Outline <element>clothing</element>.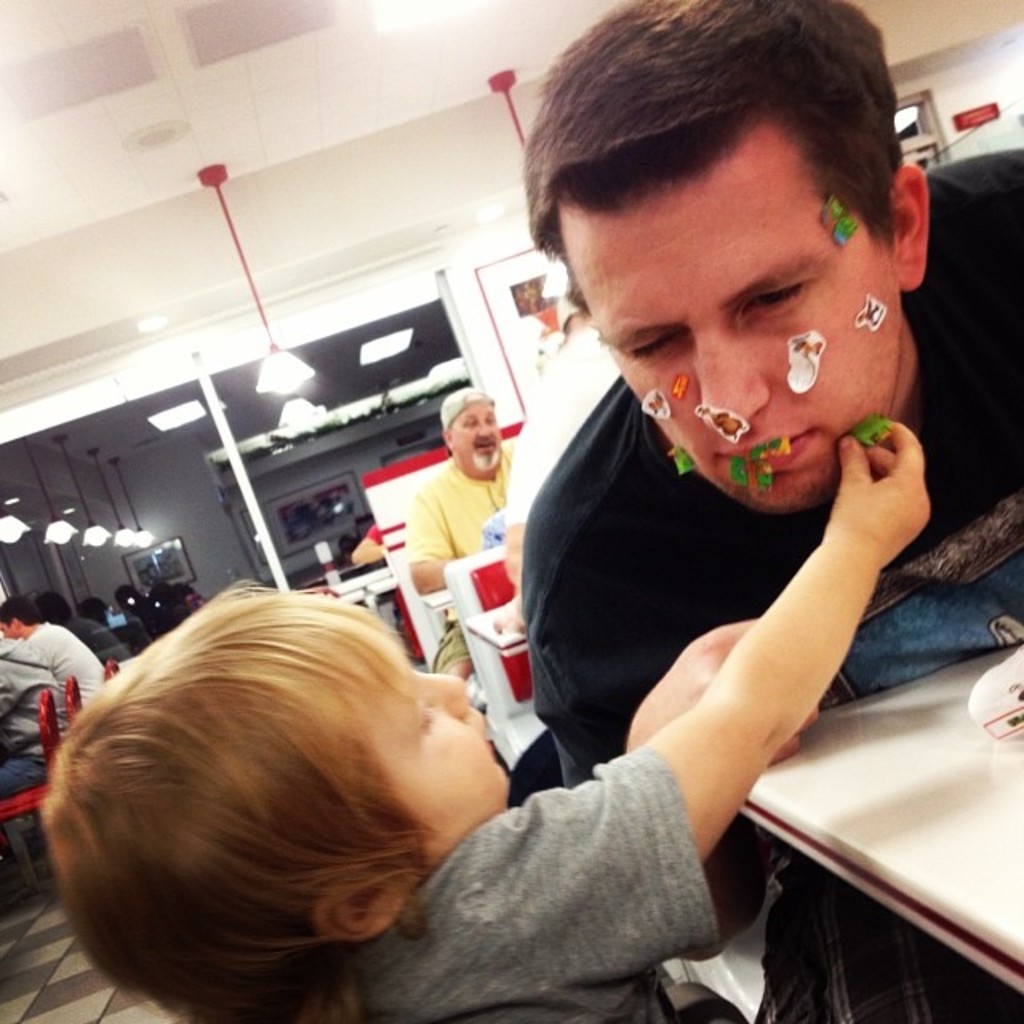
Outline: (293,754,712,1022).
